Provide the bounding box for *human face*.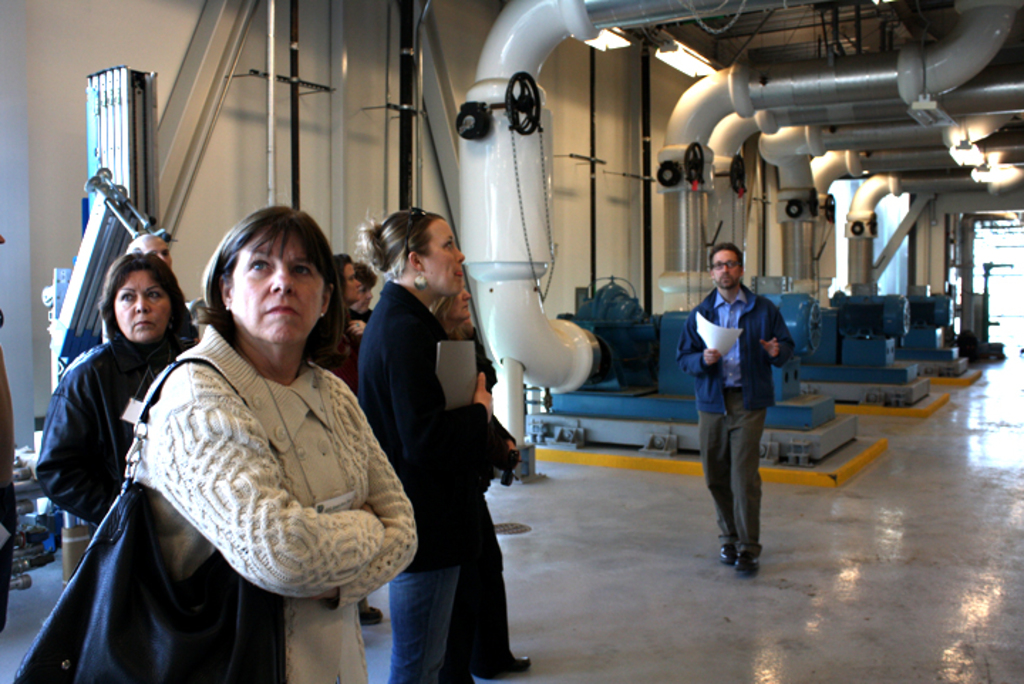
detection(141, 233, 178, 273).
